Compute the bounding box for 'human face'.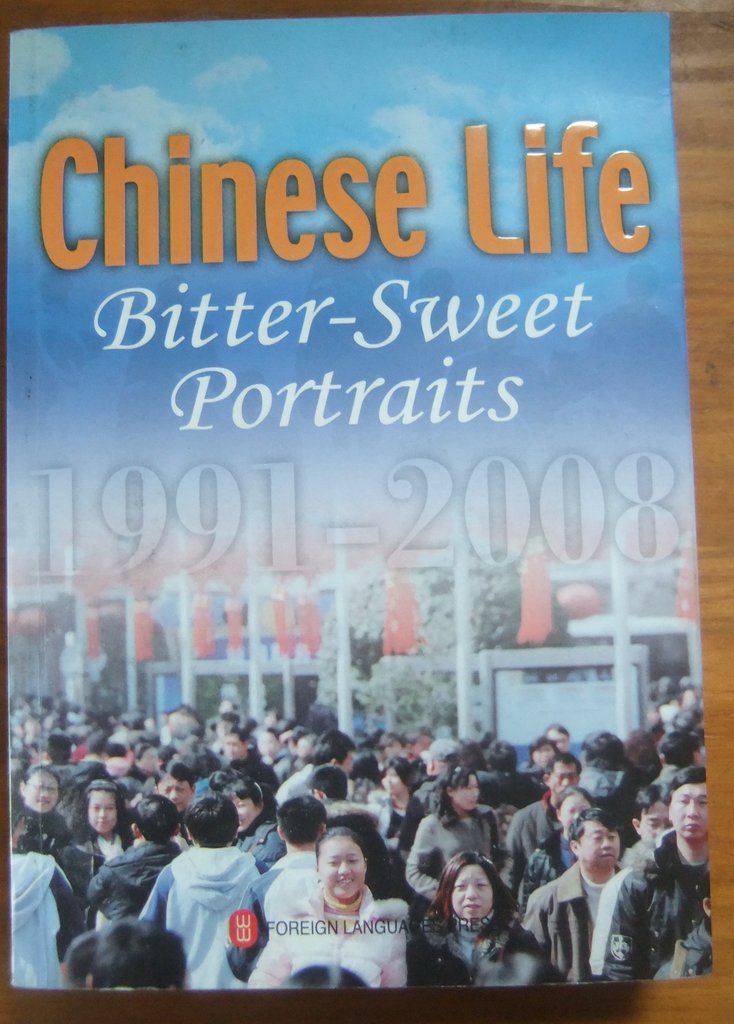
box=[547, 731, 566, 751].
